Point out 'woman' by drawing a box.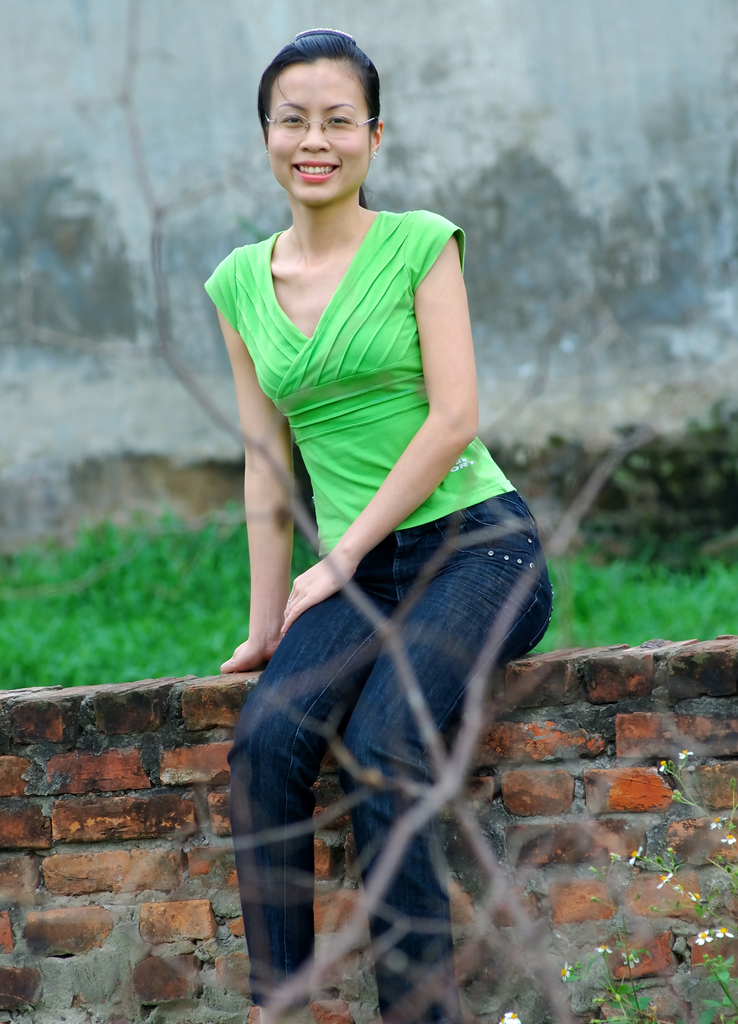
region(217, 23, 553, 1023).
